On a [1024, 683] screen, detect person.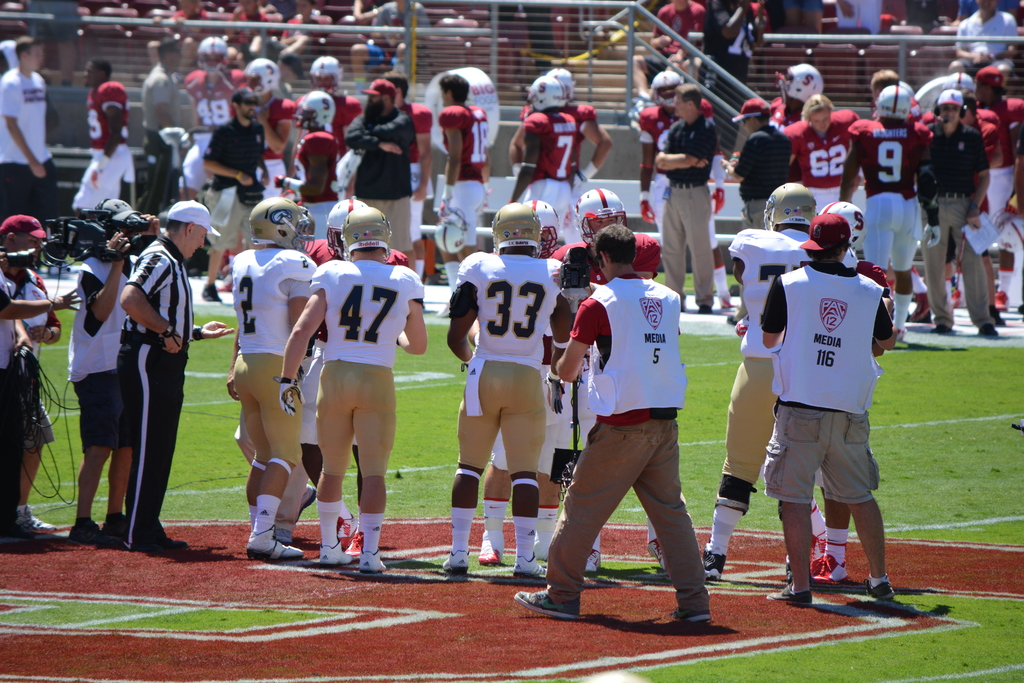
(144,38,200,163).
